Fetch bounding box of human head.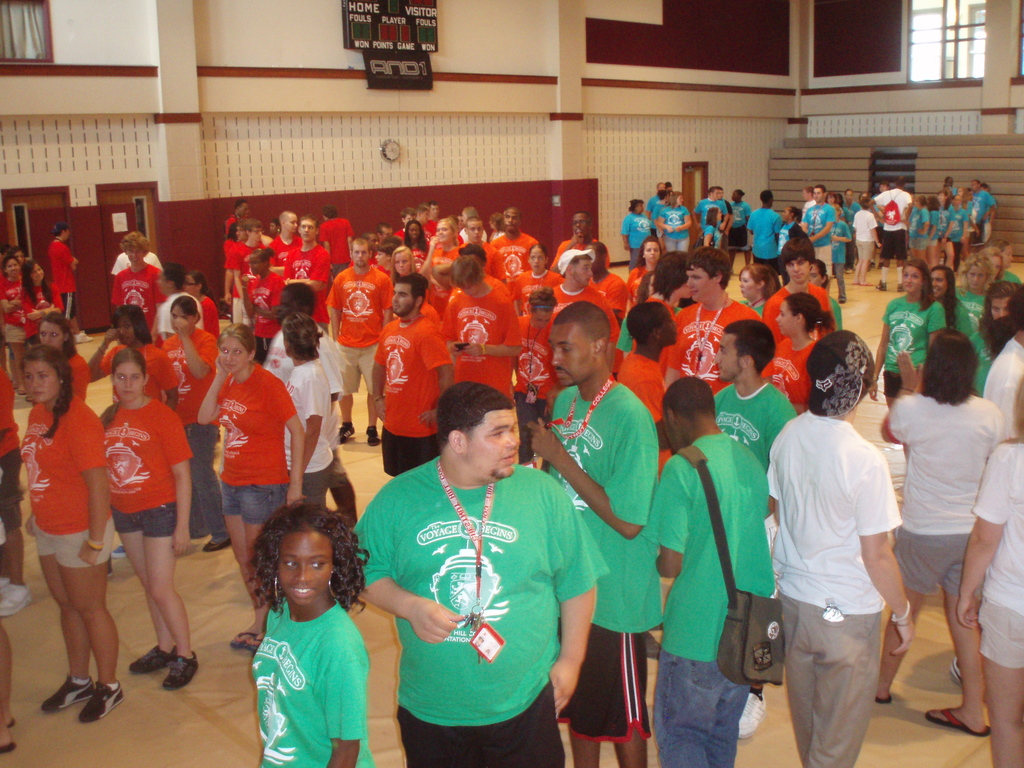
Bbox: x1=930 y1=266 x2=951 y2=296.
